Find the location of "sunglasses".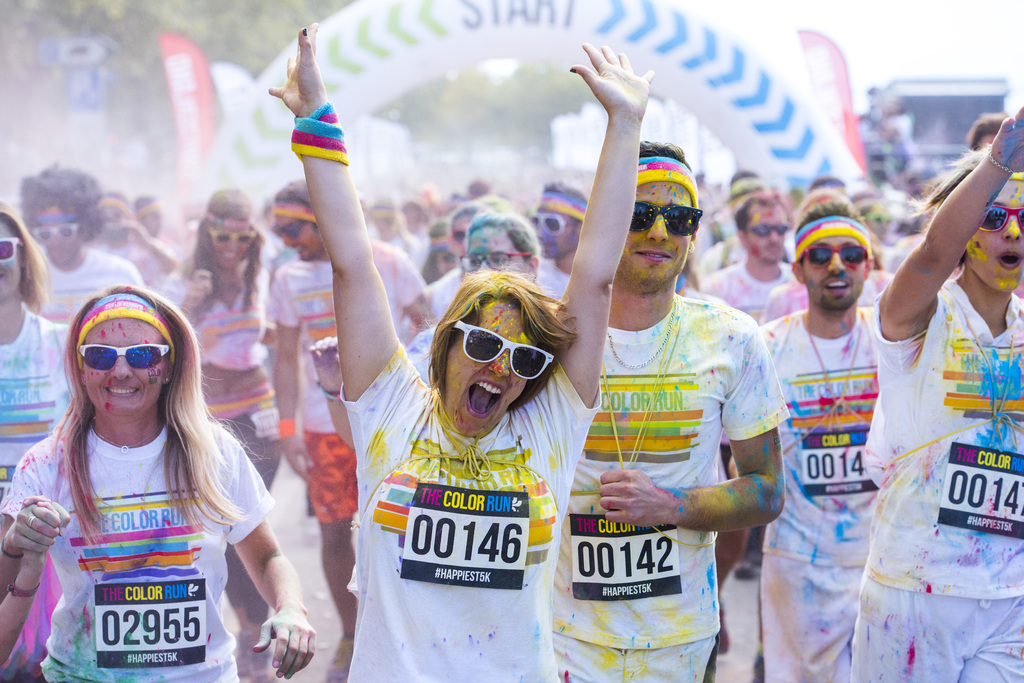
Location: pyautogui.locateOnScreen(746, 225, 790, 237).
